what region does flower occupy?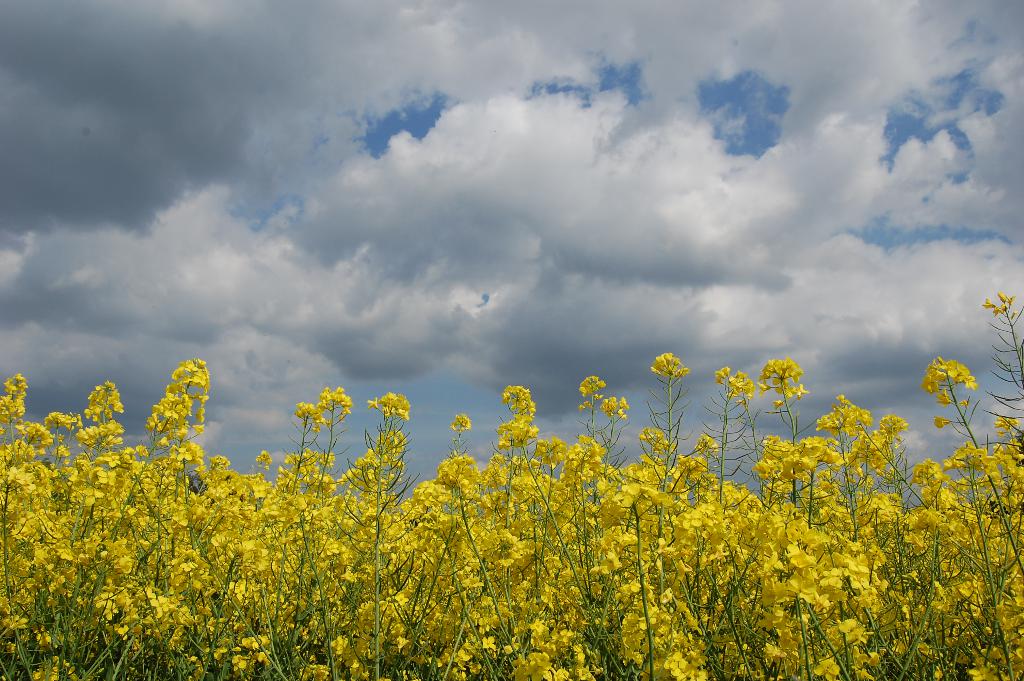
left=935, top=349, right=999, bottom=427.
